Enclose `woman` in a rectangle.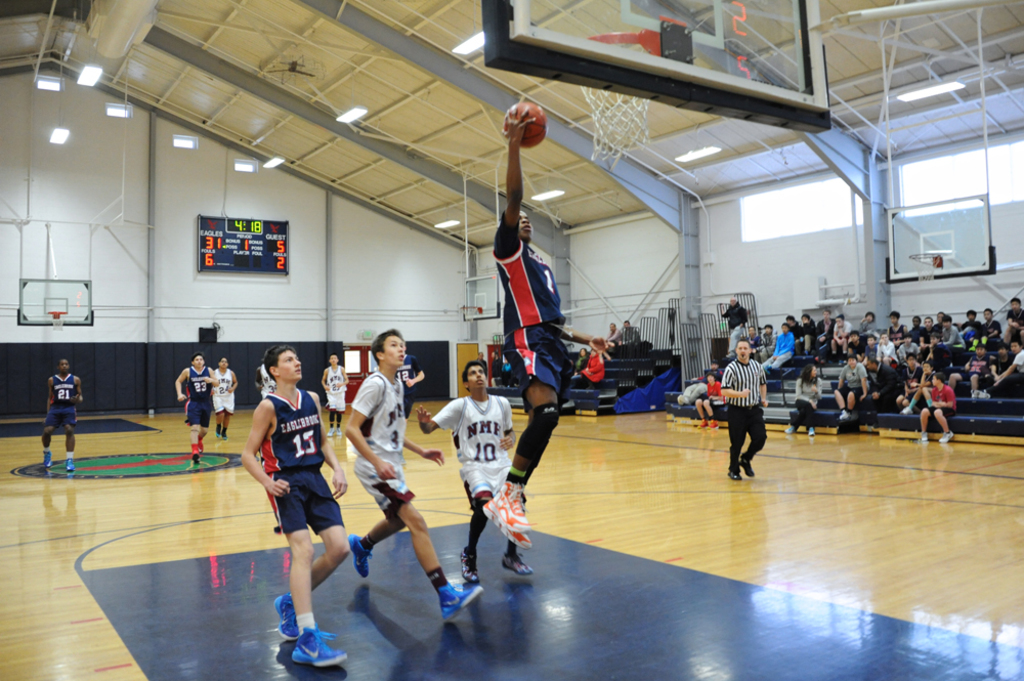
region(558, 336, 606, 394).
